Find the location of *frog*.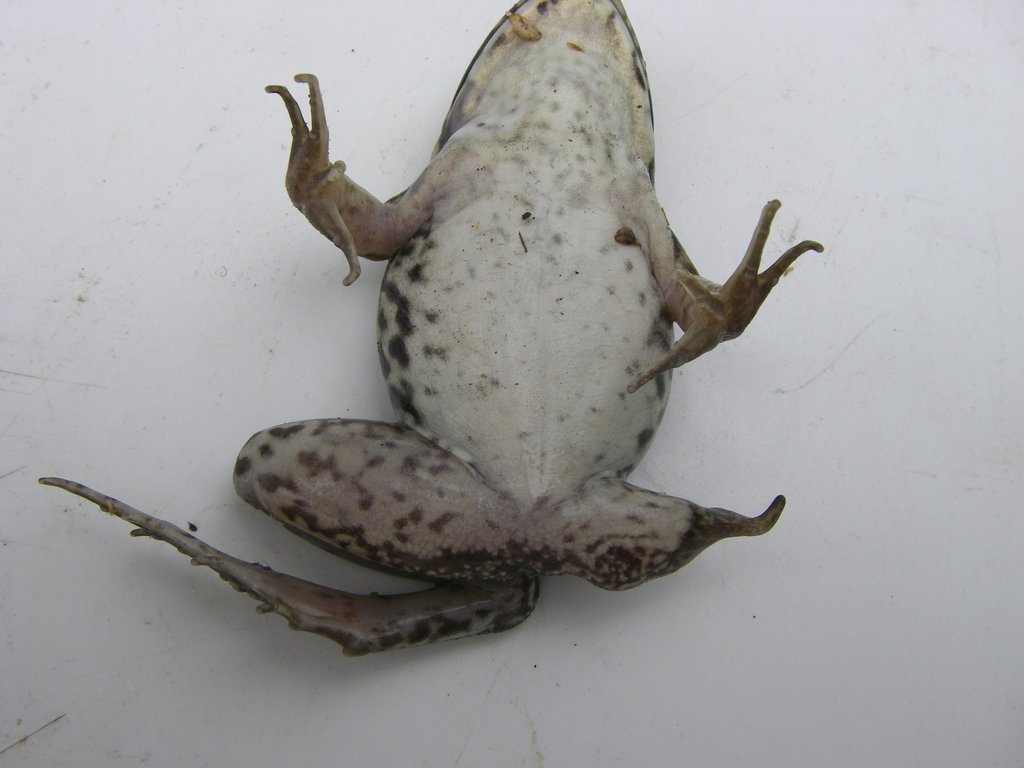
Location: bbox=[36, 0, 824, 659].
